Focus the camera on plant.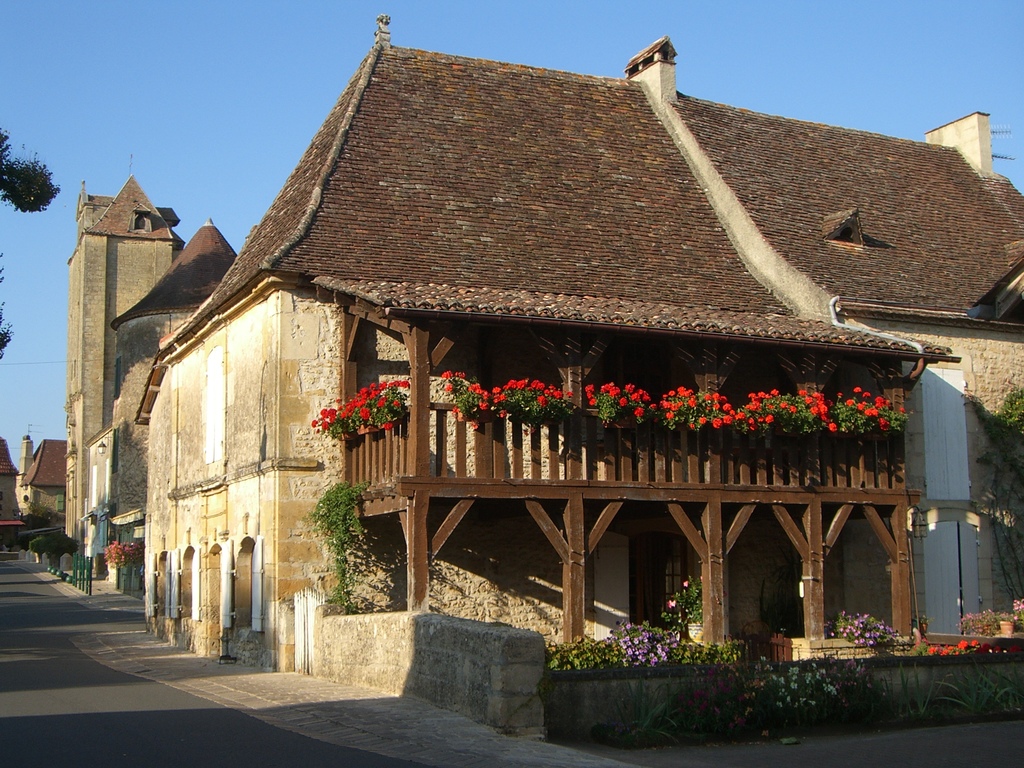
Focus region: {"x1": 312, "y1": 368, "x2": 406, "y2": 440}.
